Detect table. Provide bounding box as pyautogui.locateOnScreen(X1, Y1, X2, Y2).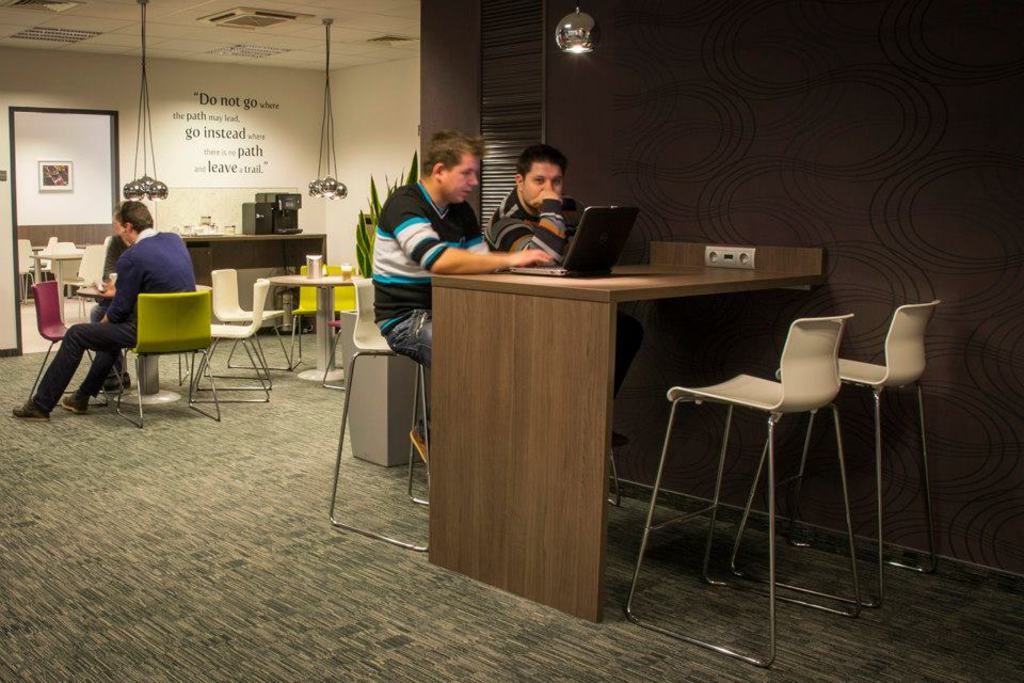
pyautogui.locateOnScreen(78, 283, 109, 320).
